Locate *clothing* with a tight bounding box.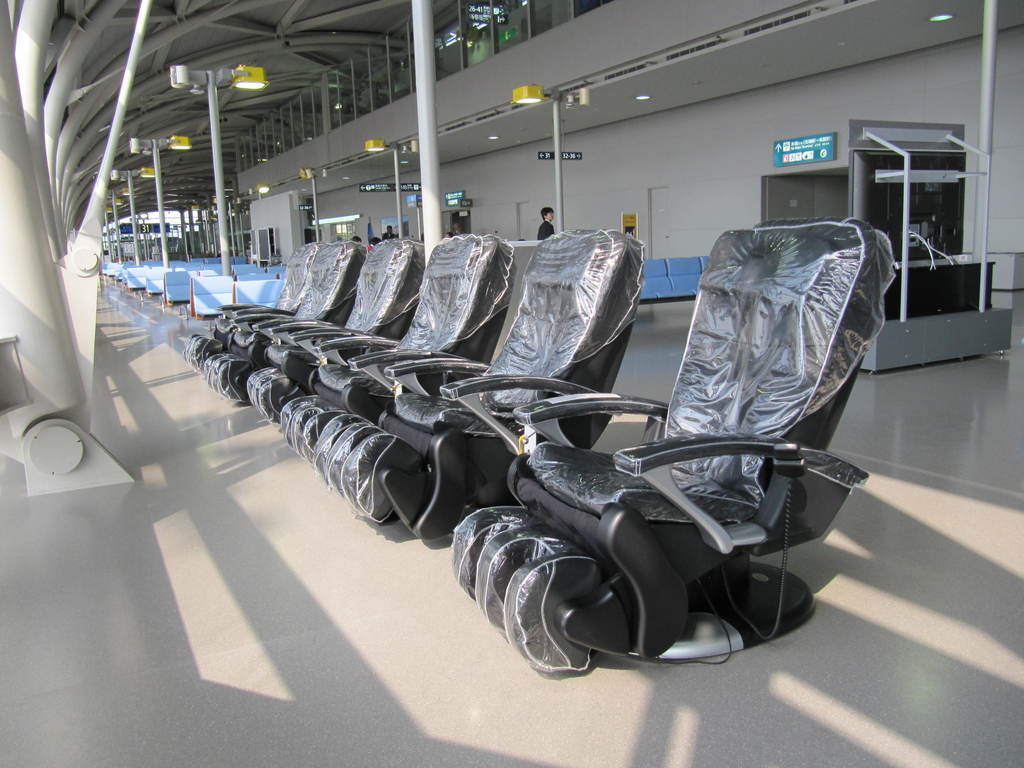
crop(539, 218, 554, 238).
